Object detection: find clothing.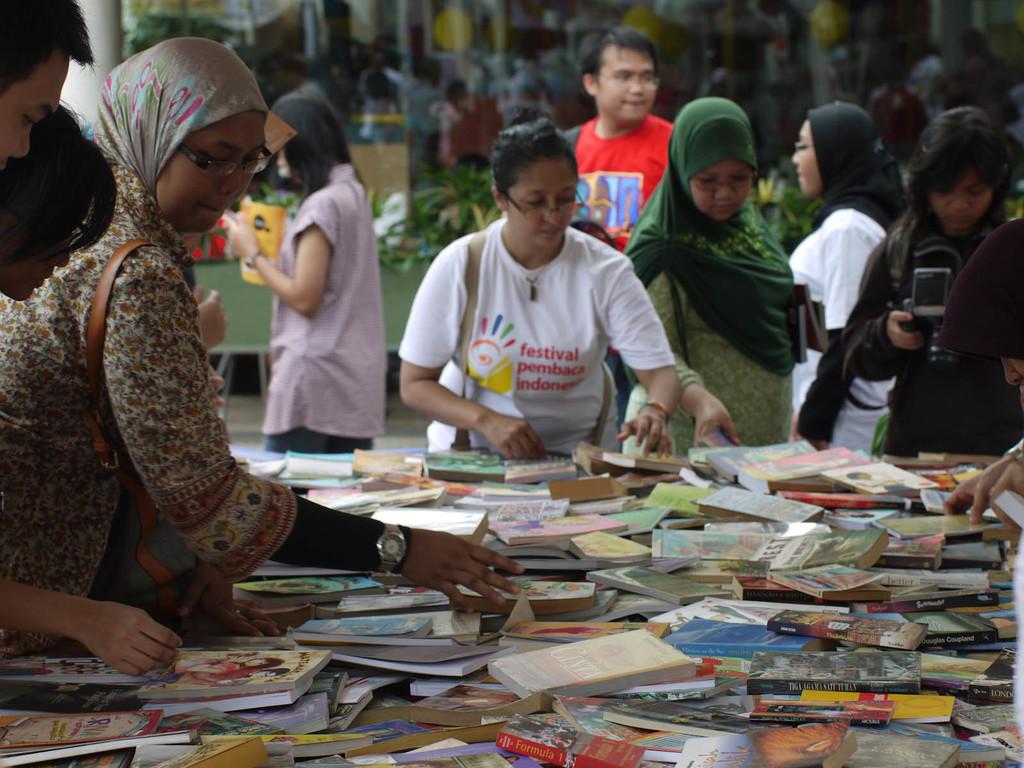
region(620, 93, 803, 455).
